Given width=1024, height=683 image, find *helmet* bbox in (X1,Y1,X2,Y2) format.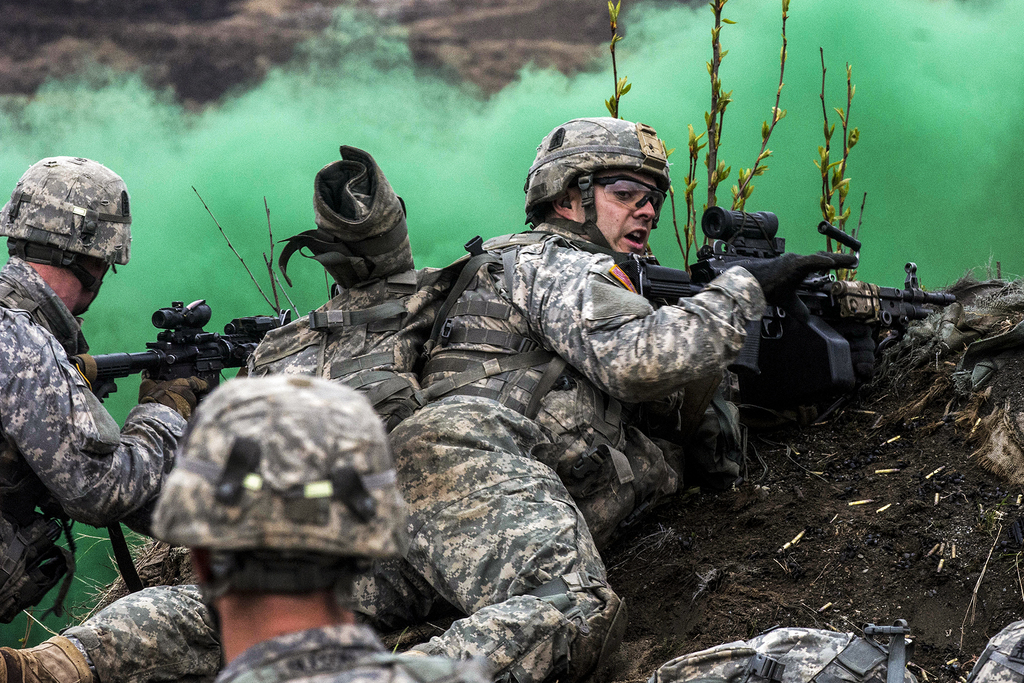
(525,115,677,248).
